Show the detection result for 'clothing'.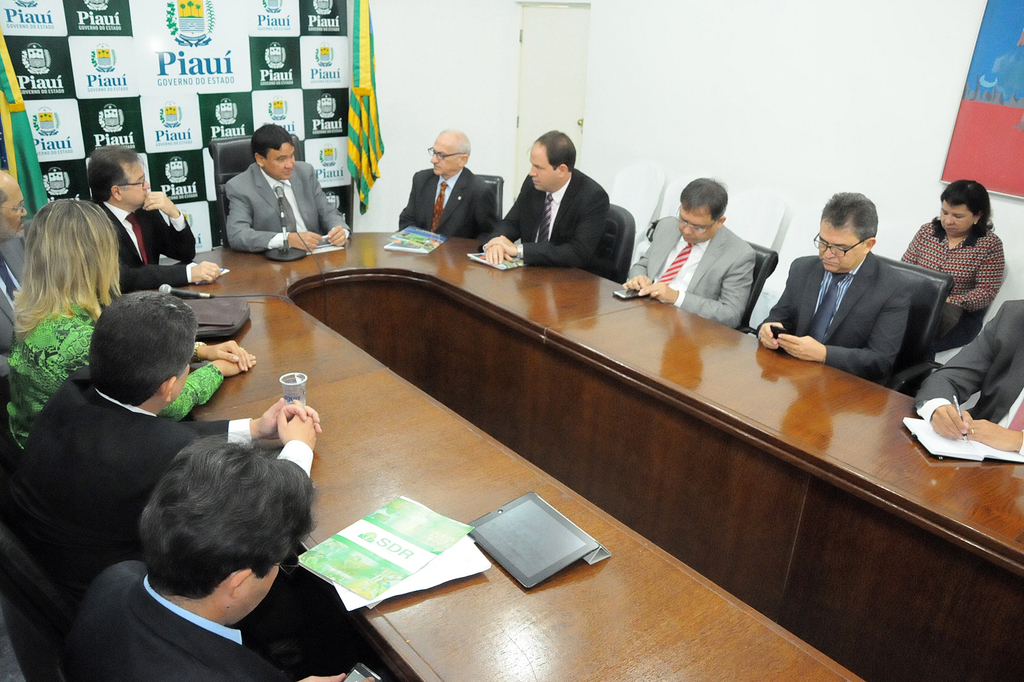
[x1=62, y1=559, x2=300, y2=681].
